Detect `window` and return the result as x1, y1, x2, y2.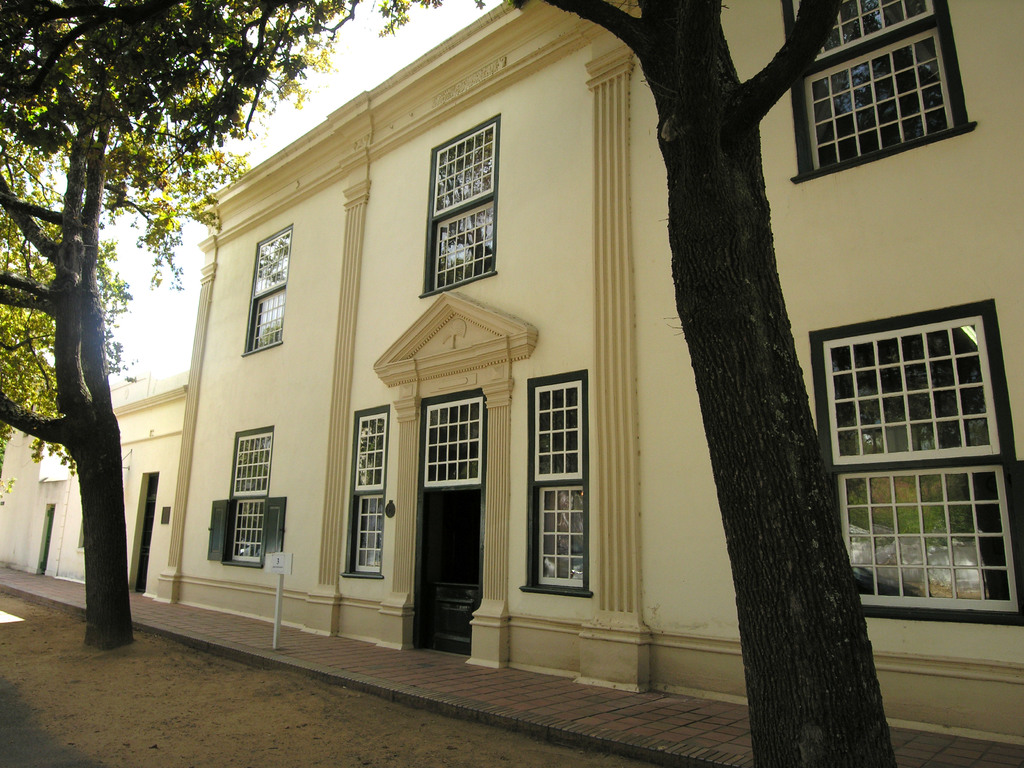
419, 115, 499, 296.
